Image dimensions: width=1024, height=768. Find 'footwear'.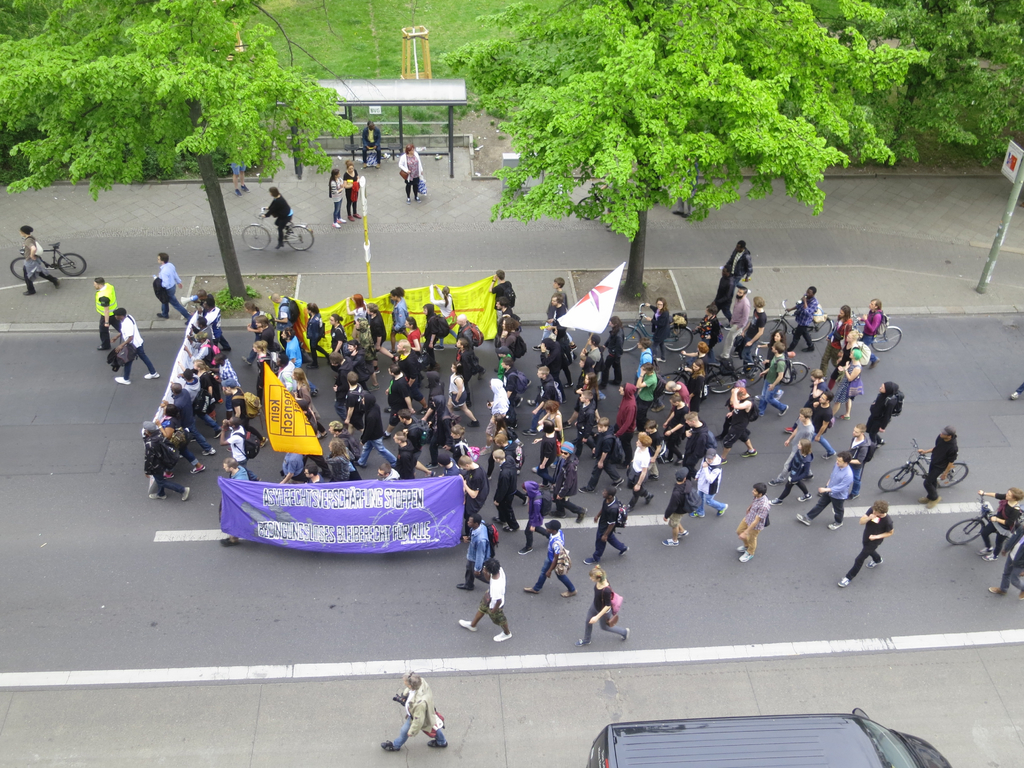
rect(877, 437, 886, 446).
